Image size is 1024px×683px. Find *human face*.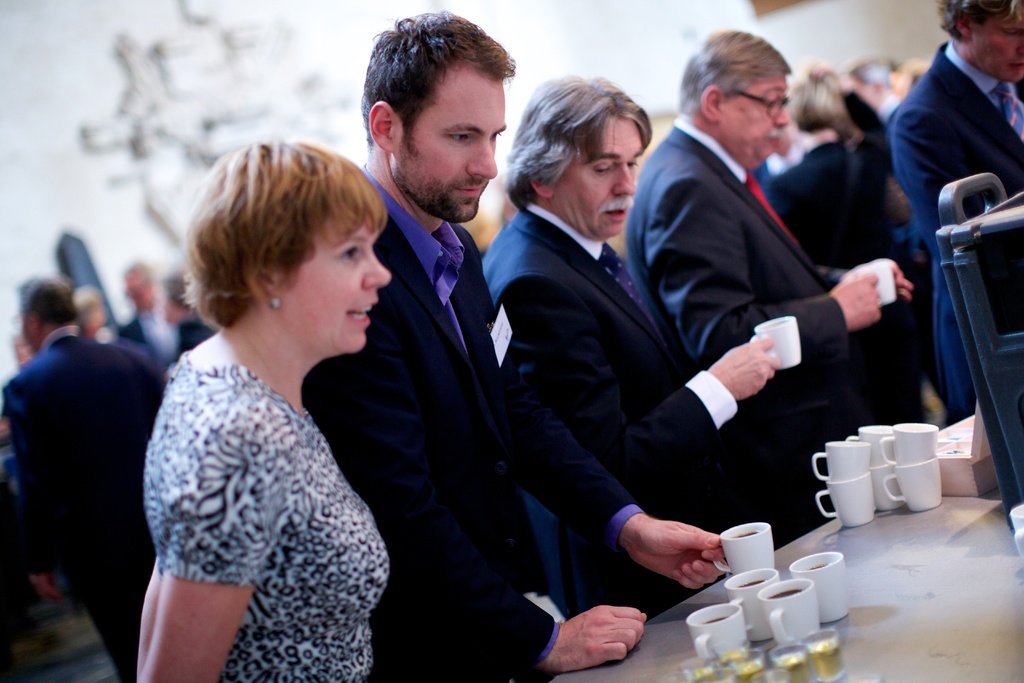
l=124, t=272, r=154, b=311.
